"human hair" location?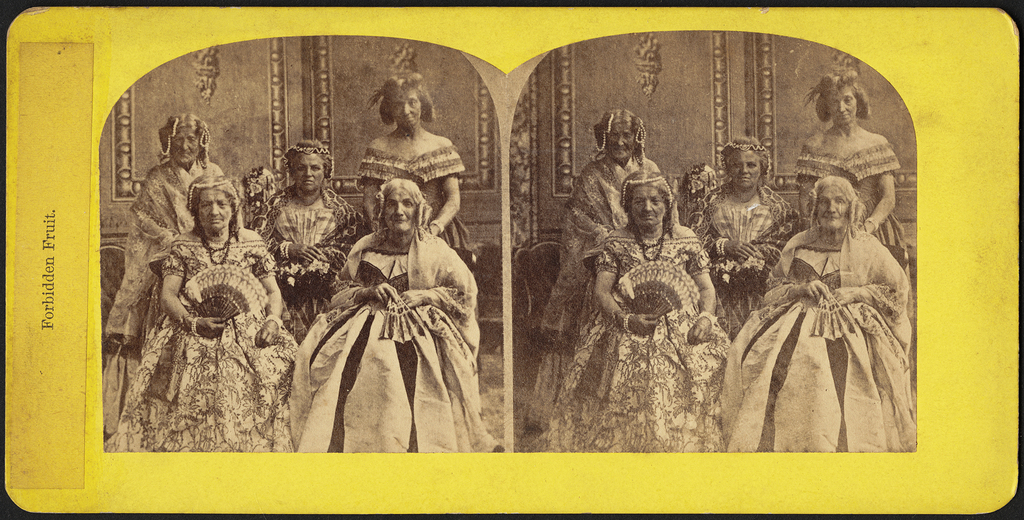
[left=182, top=172, right=243, bottom=238]
